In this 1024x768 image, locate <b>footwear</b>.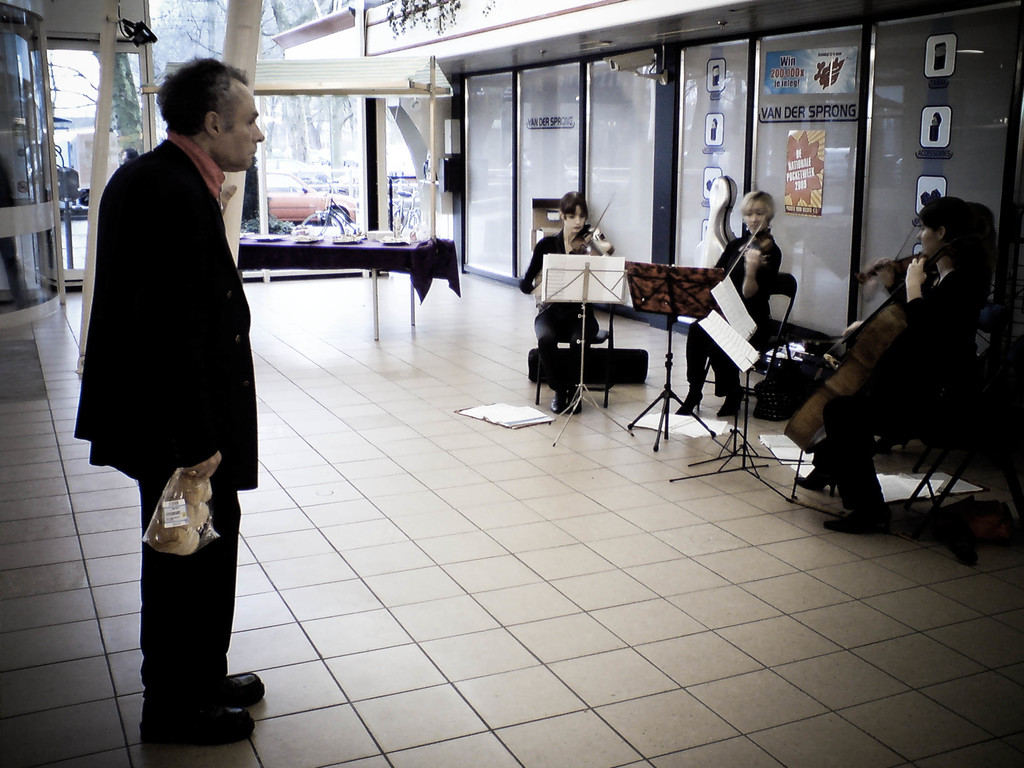
Bounding box: rect(142, 707, 257, 748).
